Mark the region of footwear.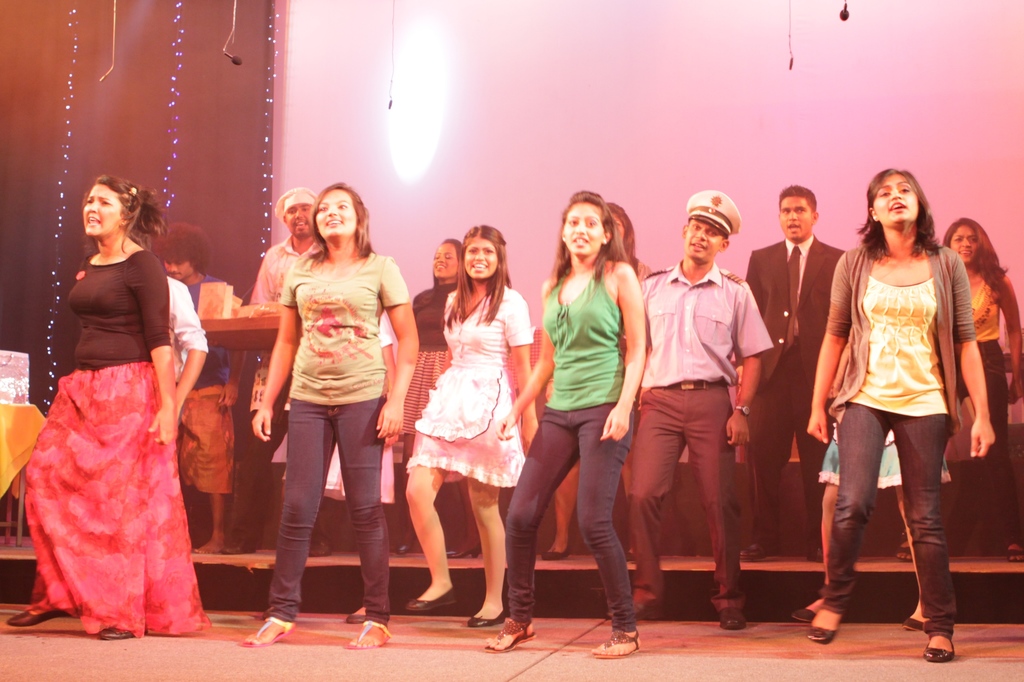
Region: <region>243, 614, 294, 650</region>.
